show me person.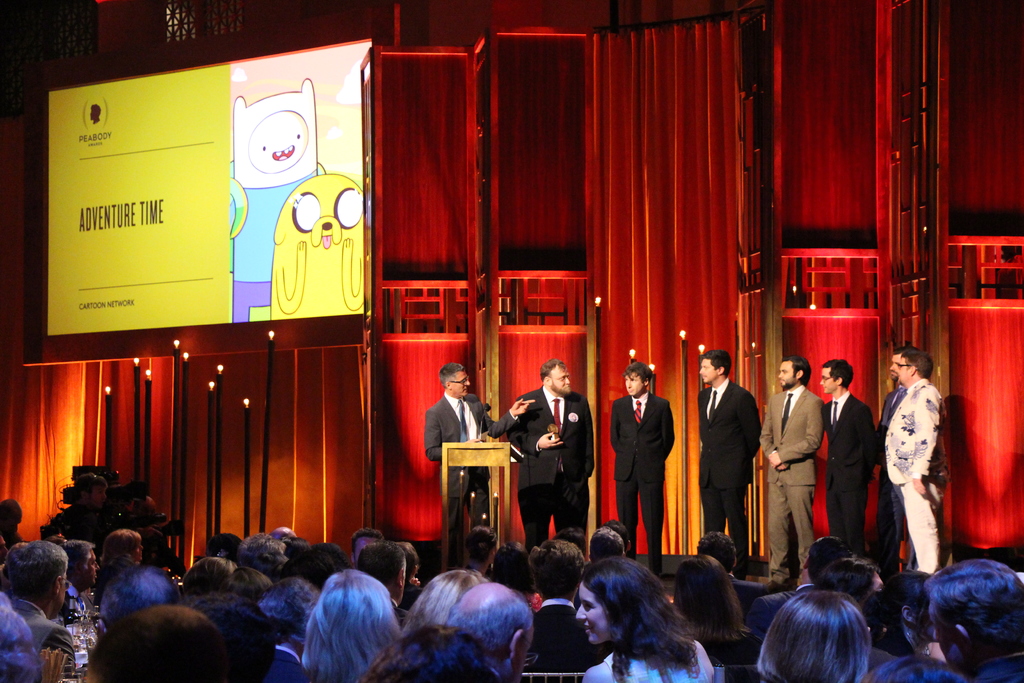
person is here: 761:356:821:591.
